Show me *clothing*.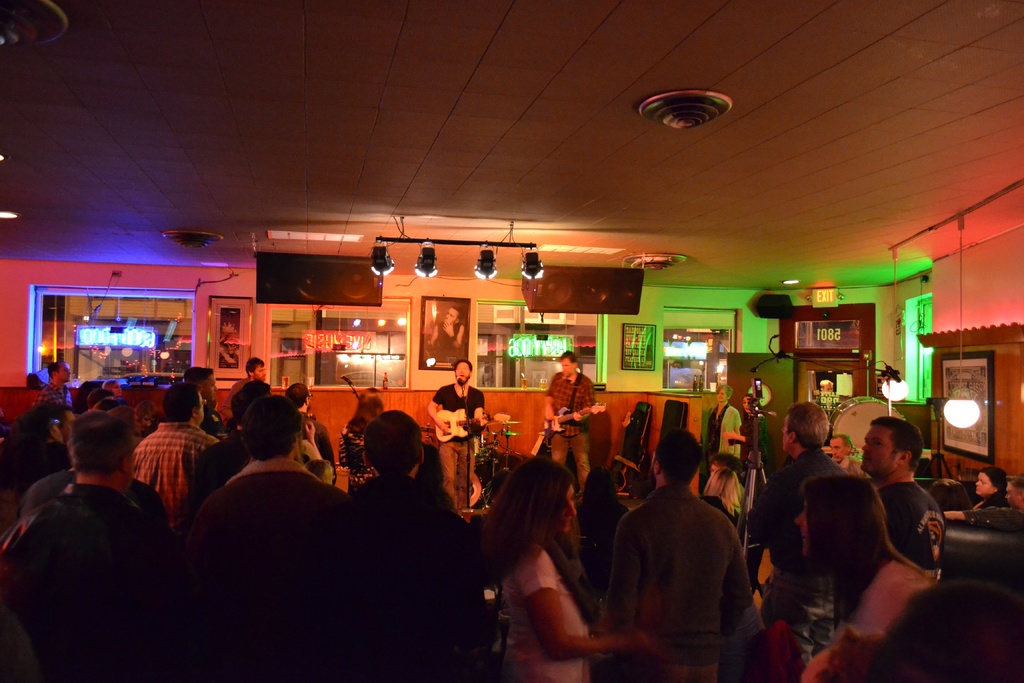
*clothing* is here: bbox(0, 482, 163, 561).
